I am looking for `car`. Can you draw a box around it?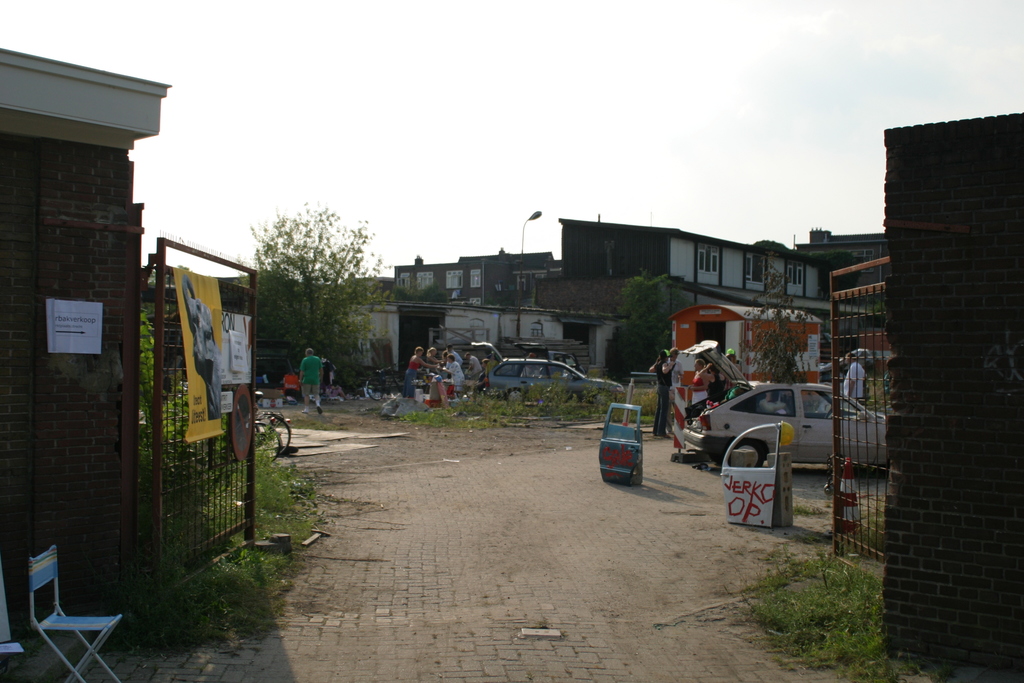
Sure, the bounding box is bbox=[469, 338, 628, 413].
